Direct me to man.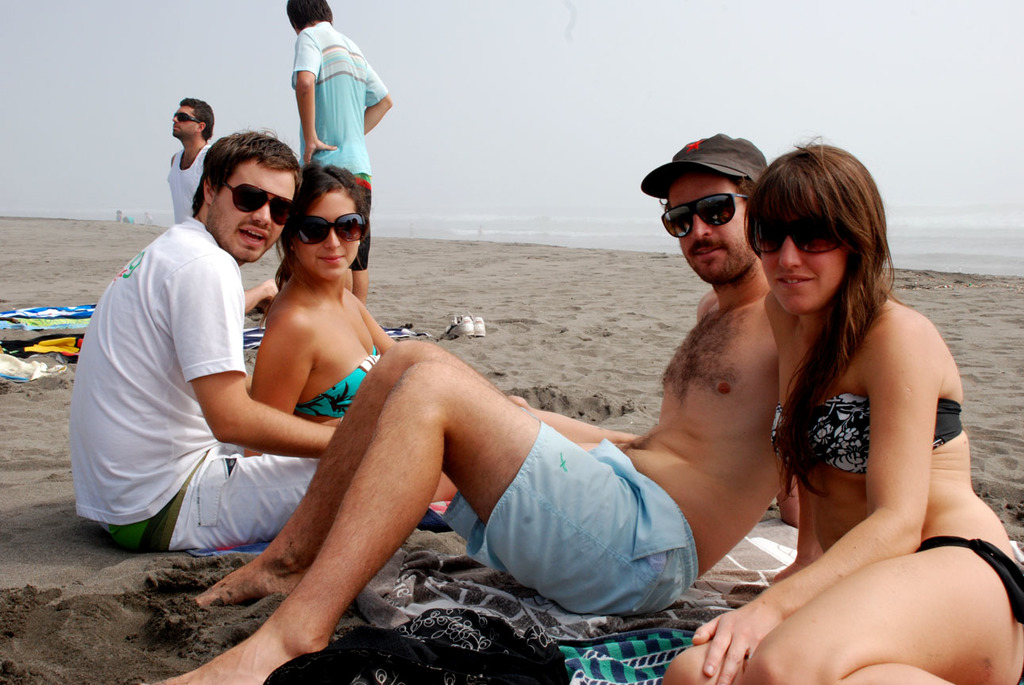
Direction: bbox(168, 97, 217, 220).
